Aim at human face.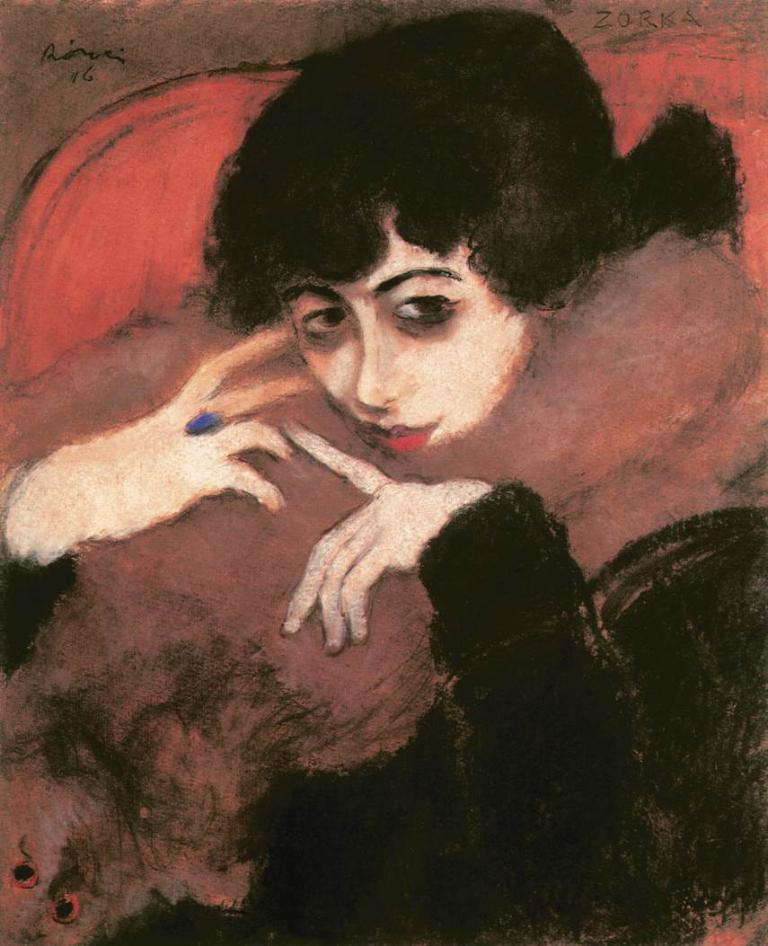
Aimed at {"left": 284, "top": 205, "right": 536, "bottom": 454}.
